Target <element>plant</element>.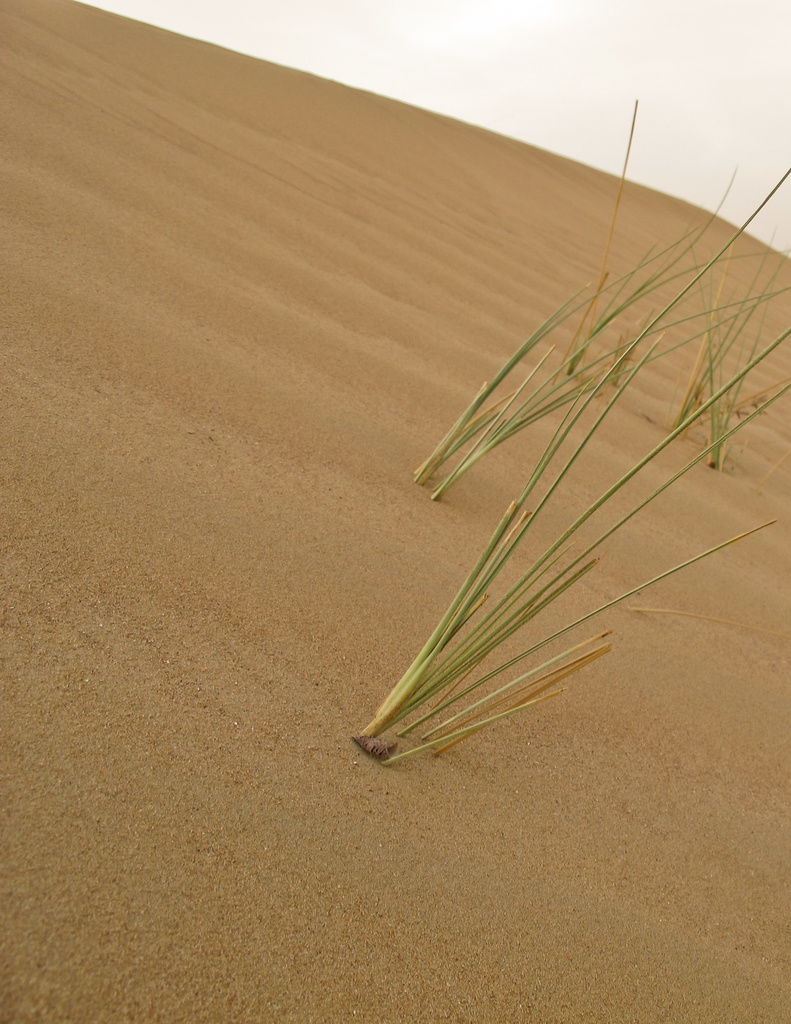
Target region: {"x1": 664, "y1": 214, "x2": 761, "y2": 476}.
